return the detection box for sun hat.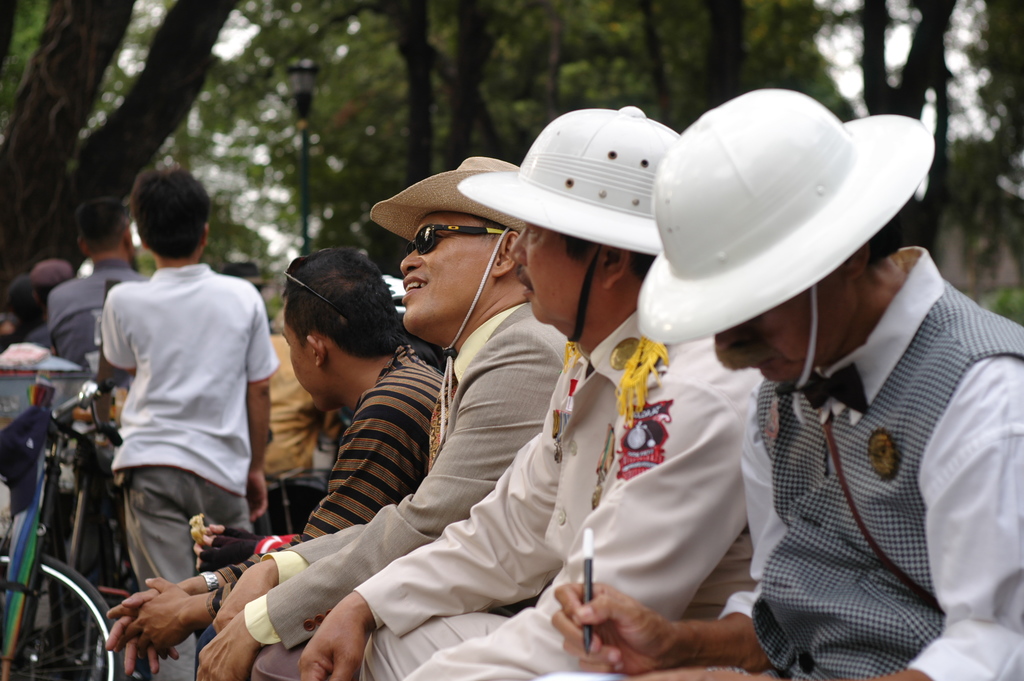
region(627, 83, 945, 400).
